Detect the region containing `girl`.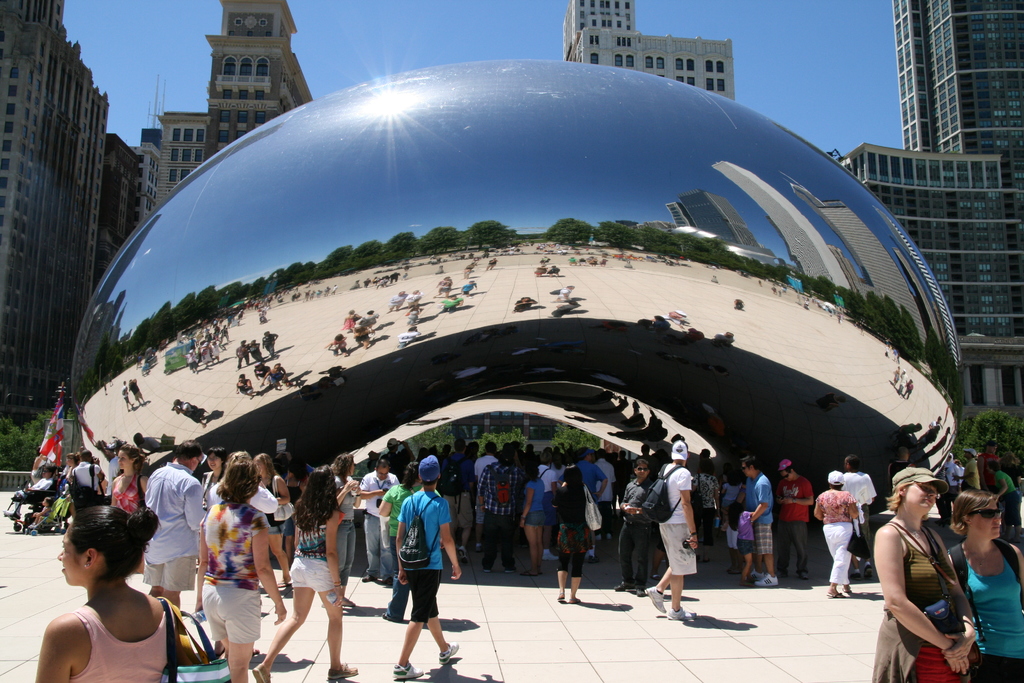
253 466 357 682.
